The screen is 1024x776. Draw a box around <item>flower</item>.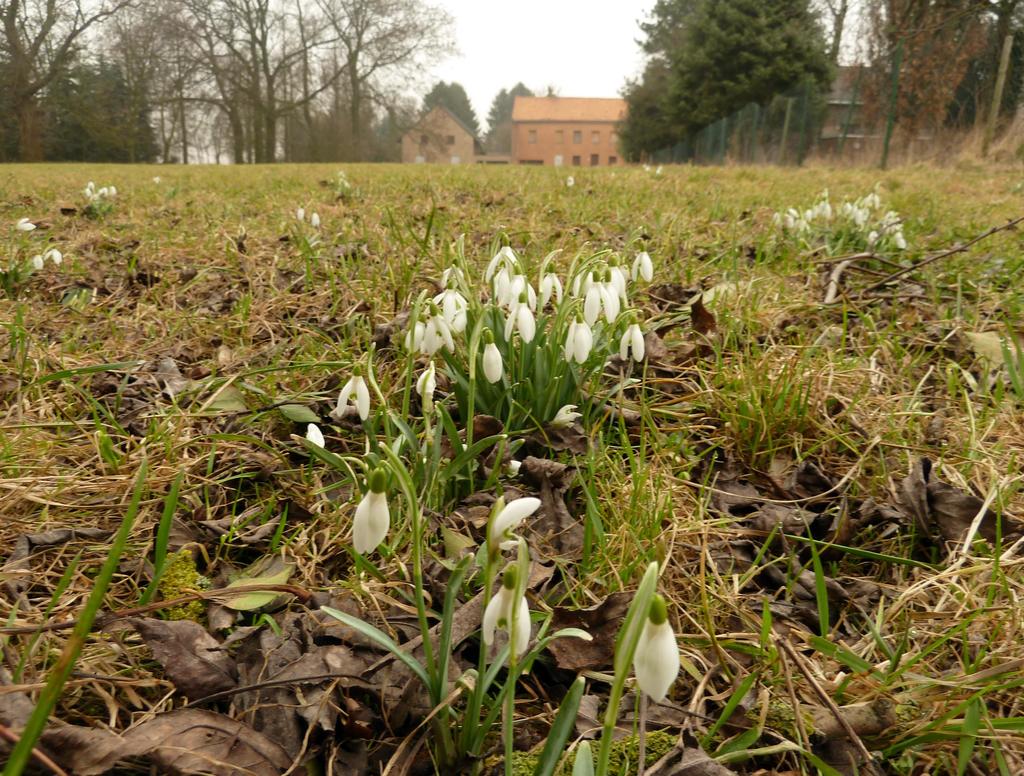
bbox=(307, 423, 323, 452).
